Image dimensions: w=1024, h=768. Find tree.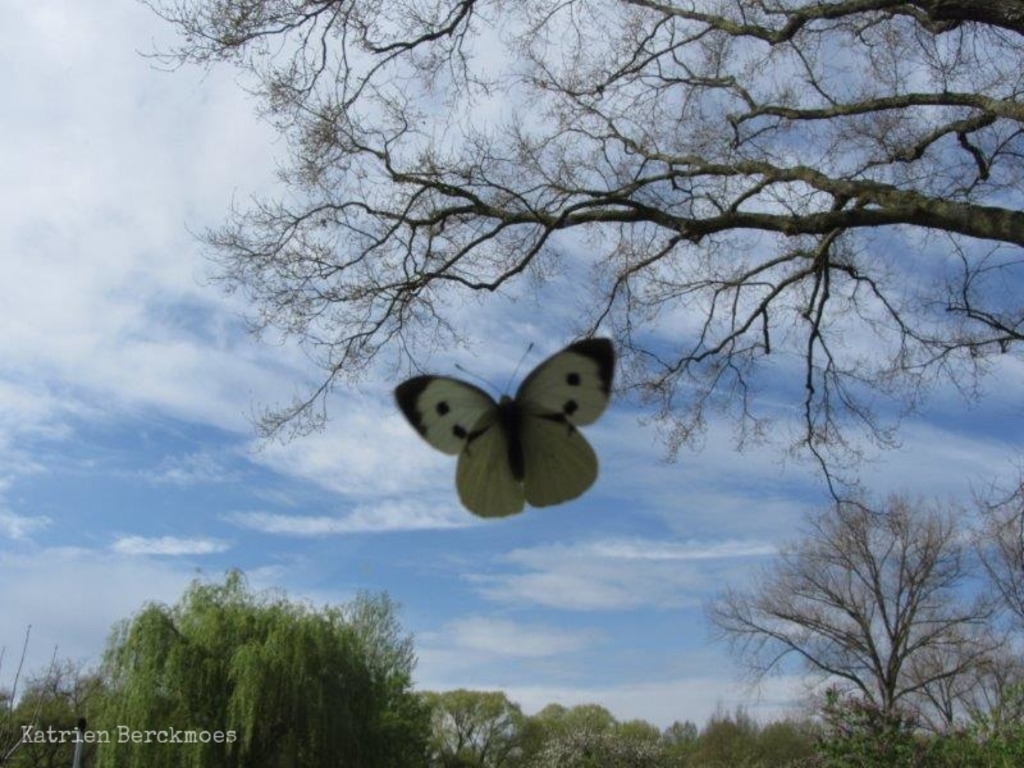
(961,454,1023,657).
